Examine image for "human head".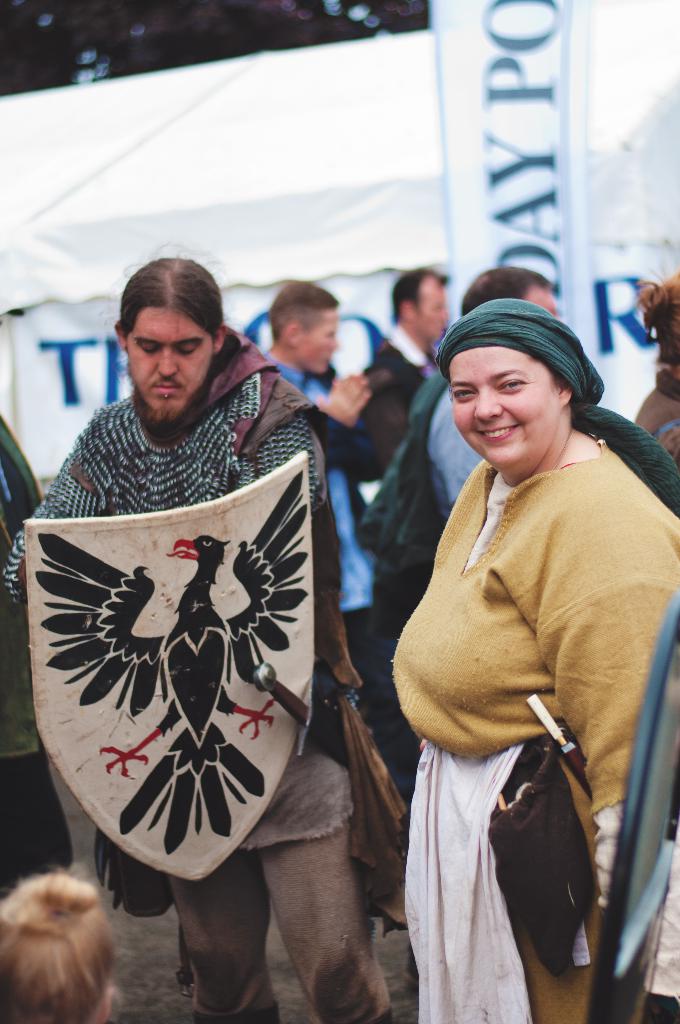
Examination result: [0, 869, 114, 1023].
